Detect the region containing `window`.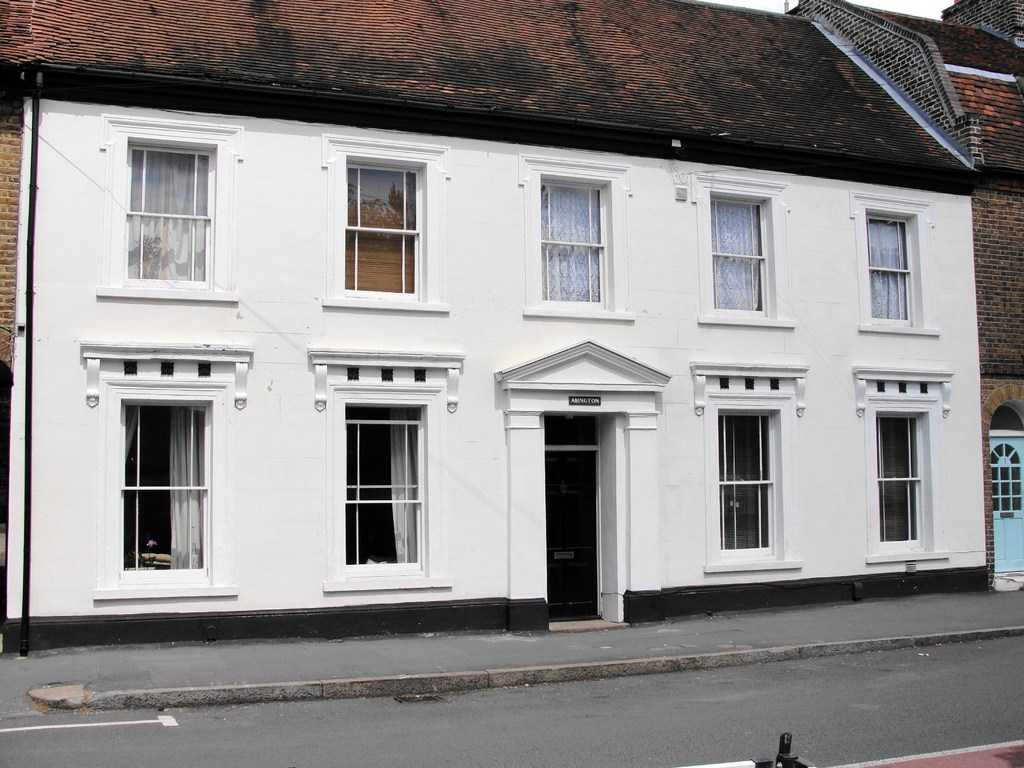
bbox=(715, 407, 783, 558).
